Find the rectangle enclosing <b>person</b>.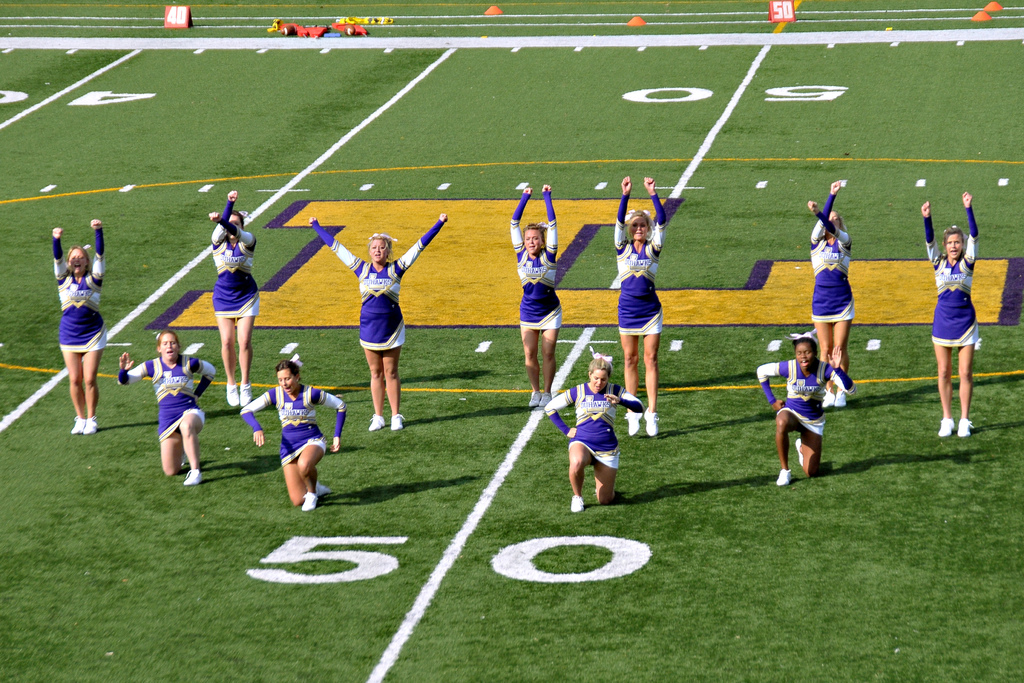
{"left": 922, "top": 191, "right": 979, "bottom": 441}.
